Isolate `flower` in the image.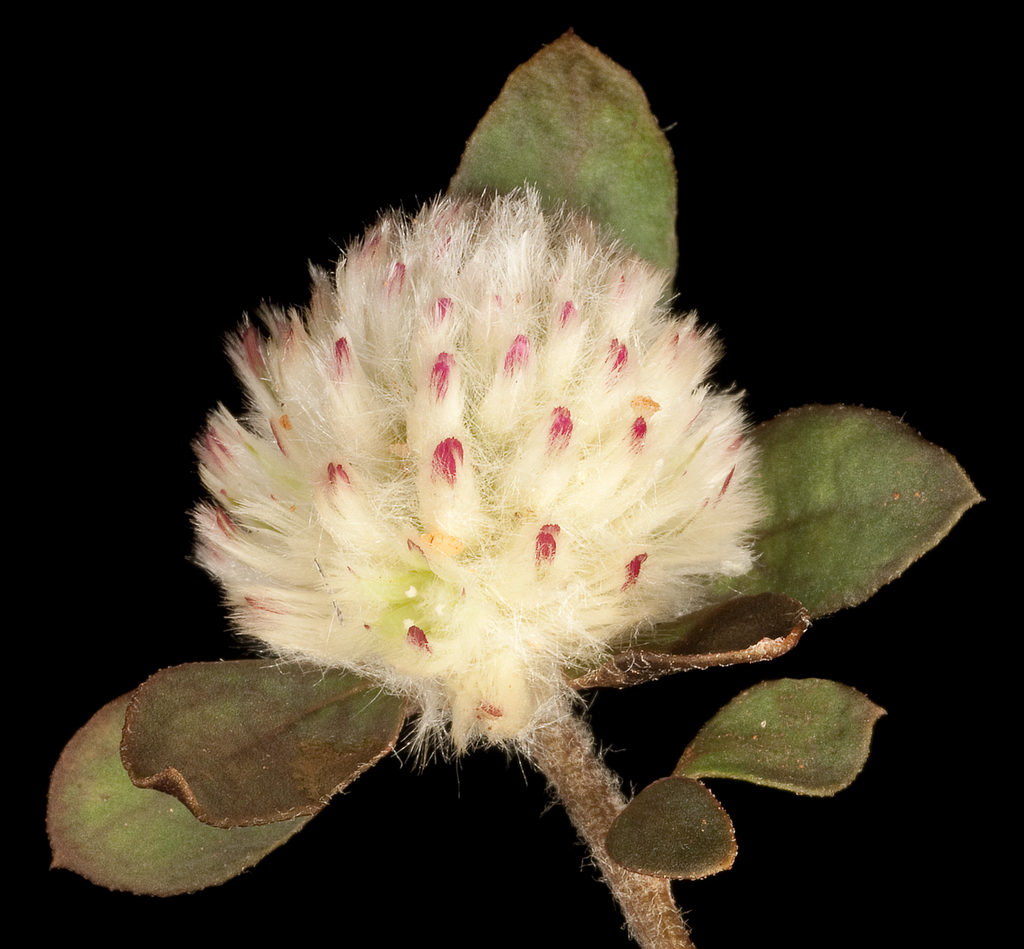
Isolated region: <bbox>186, 174, 778, 760</bbox>.
